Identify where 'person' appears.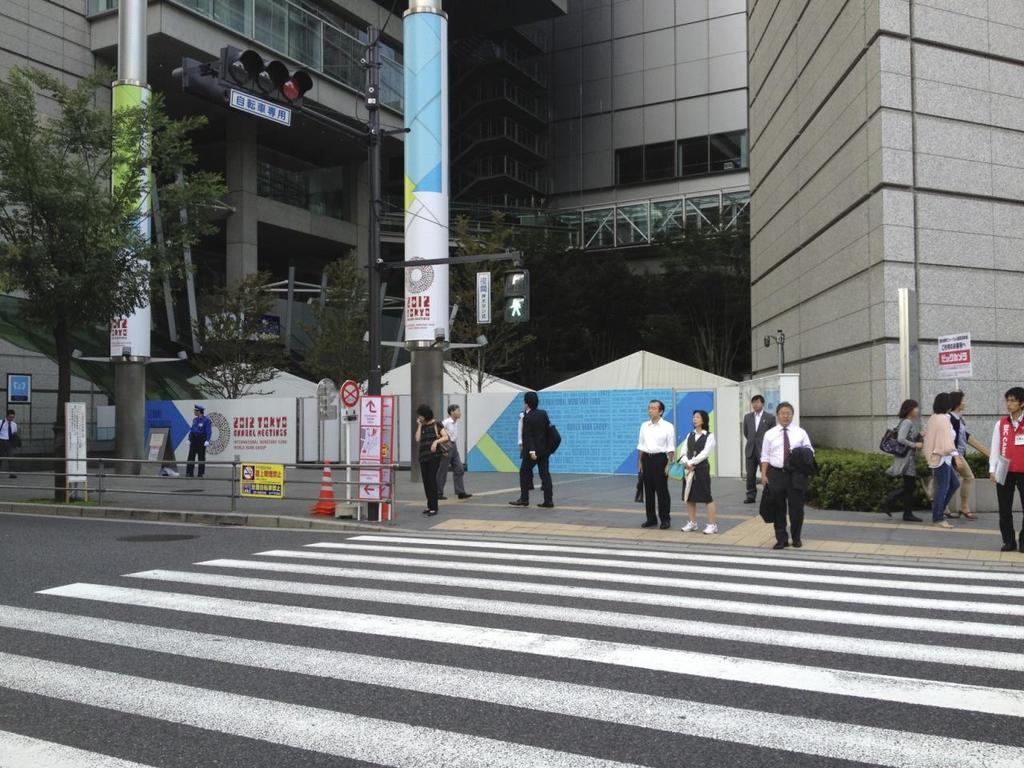
Appears at (x1=435, y1=403, x2=472, y2=499).
